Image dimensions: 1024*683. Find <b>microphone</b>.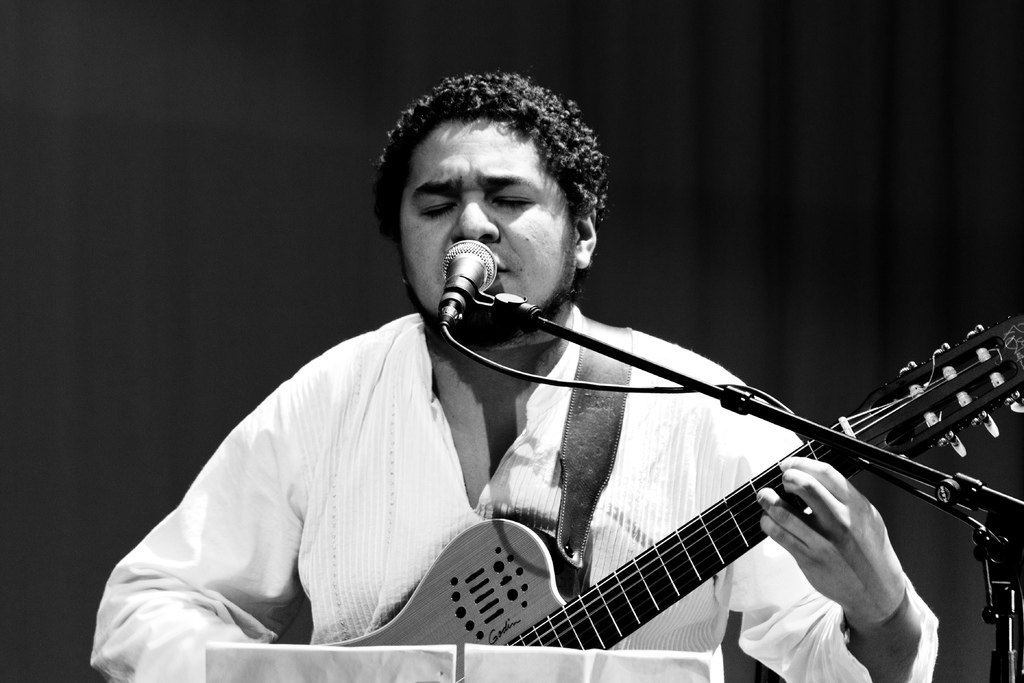
(x1=440, y1=236, x2=499, y2=324).
